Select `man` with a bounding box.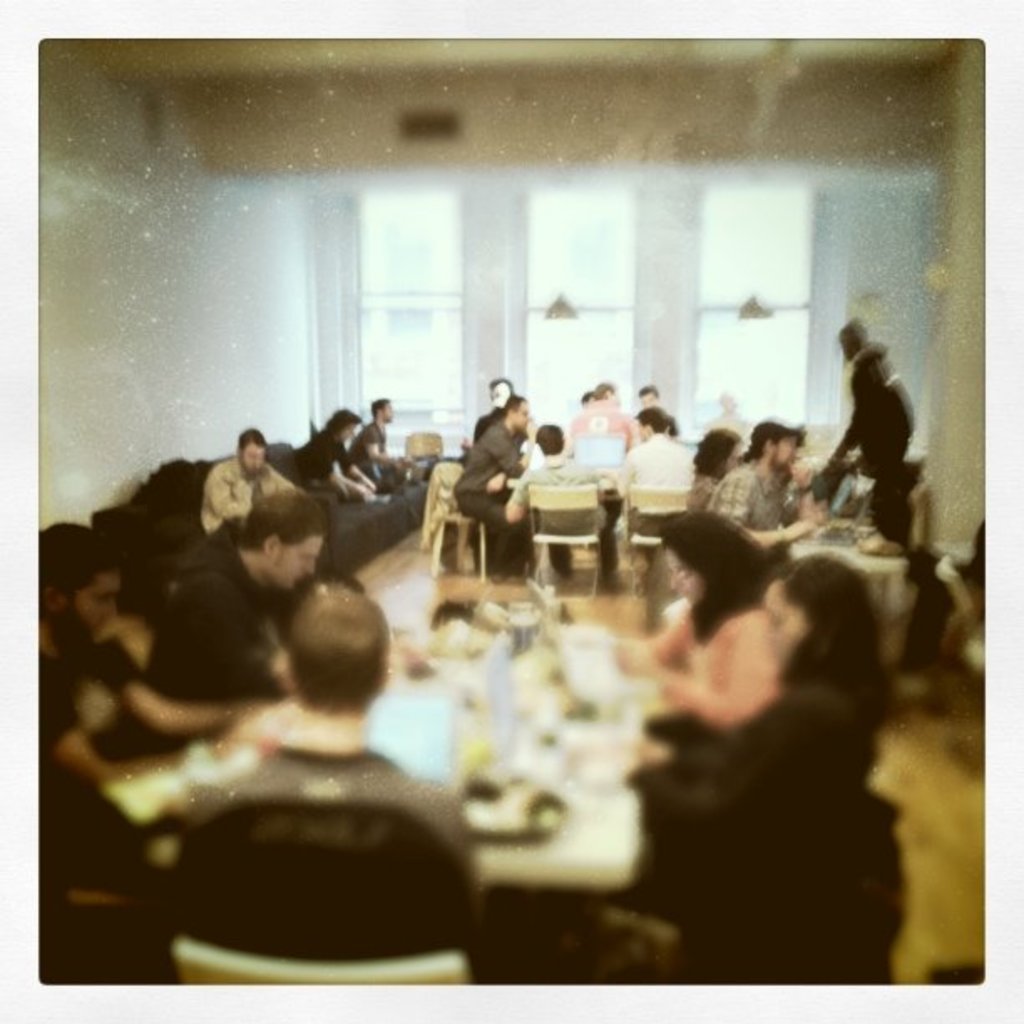
x1=343, y1=392, x2=410, y2=504.
